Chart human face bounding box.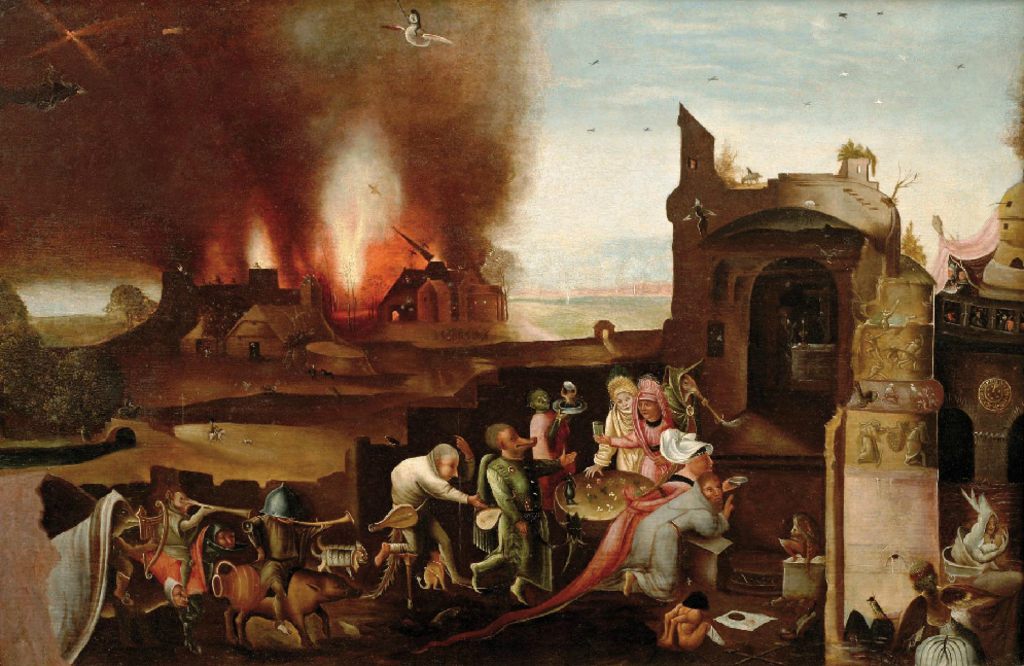
Charted: <region>622, 390, 634, 416</region>.
